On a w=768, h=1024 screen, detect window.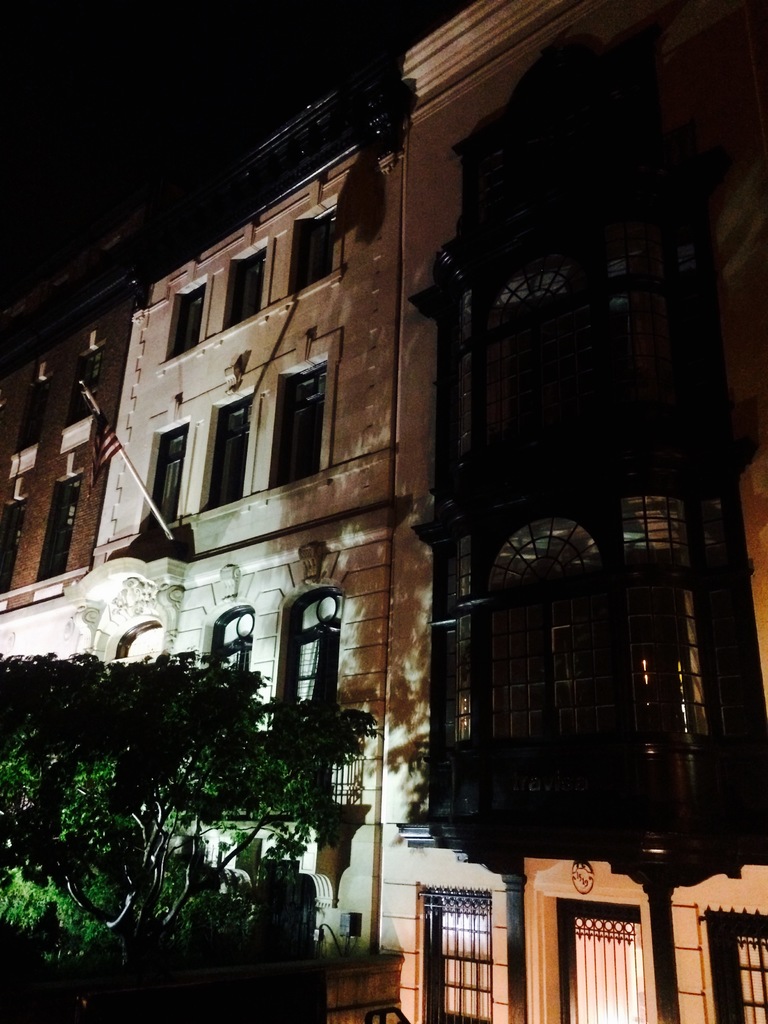
locate(152, 428, 191, 522).
